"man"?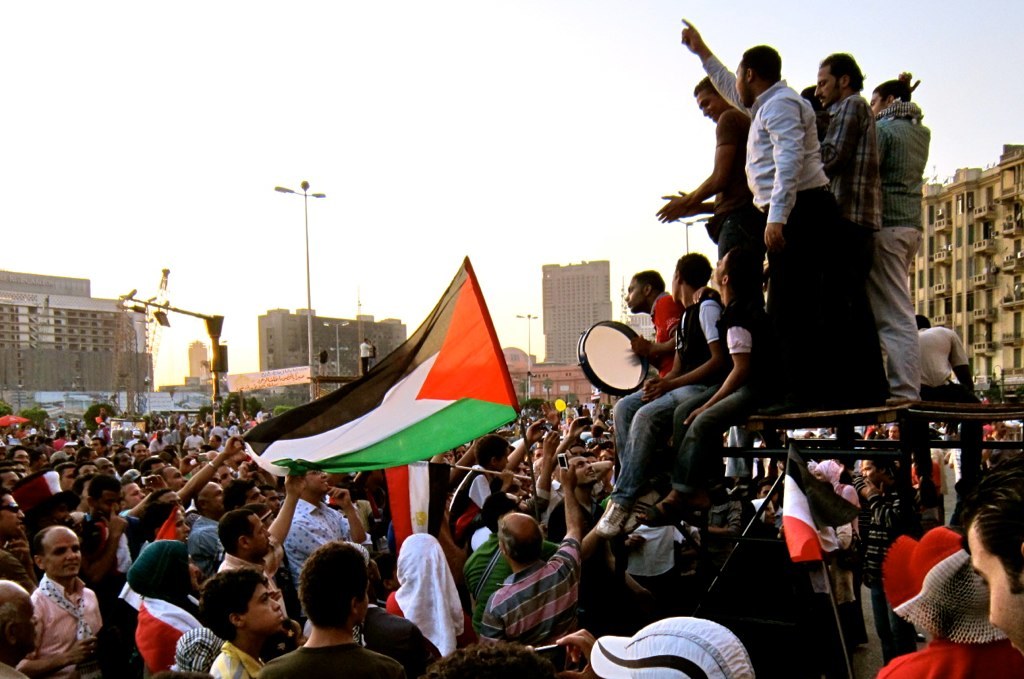
pyautogui.locateOnScreen(652, 66, 767, 290)
